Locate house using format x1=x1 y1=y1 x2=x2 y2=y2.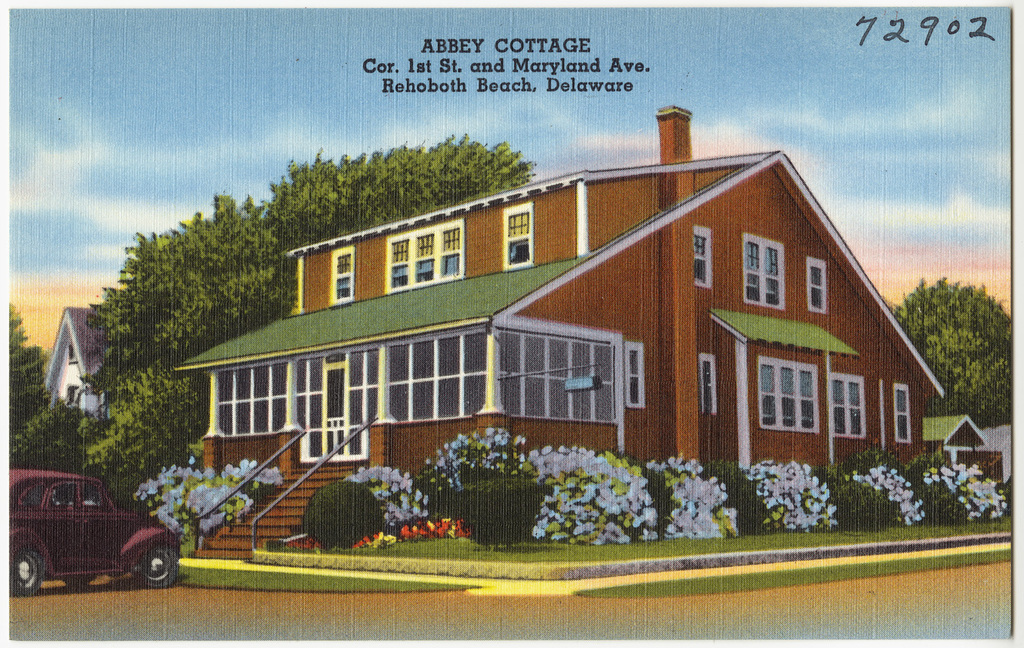
x1=920 y1=404 x2=989 y2=461.
